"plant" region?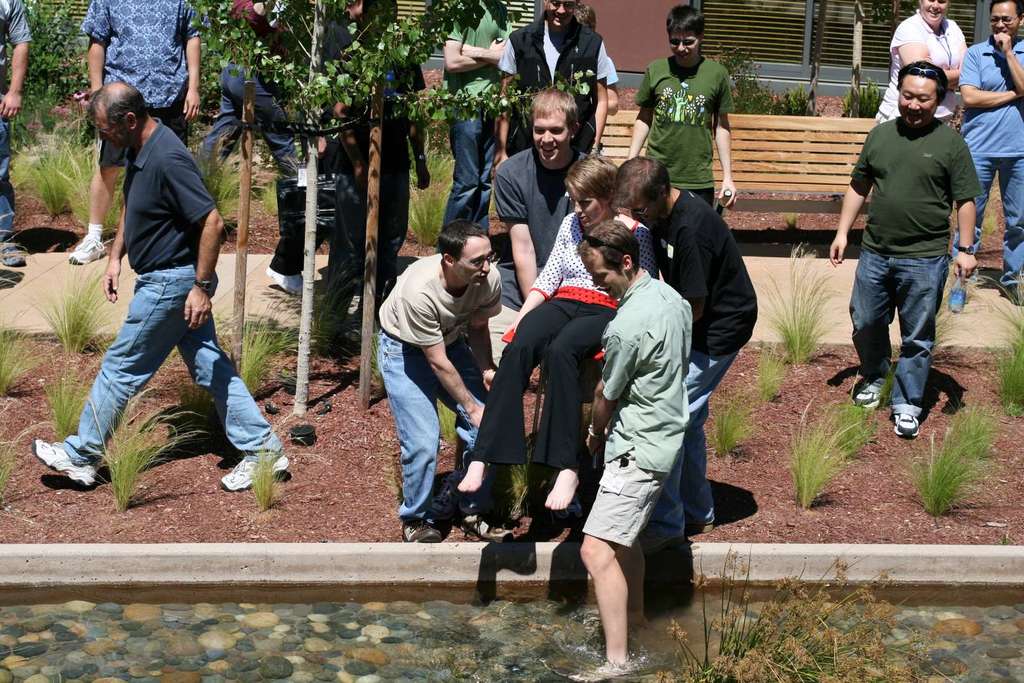
select_region(779, 398, 845, 505)
